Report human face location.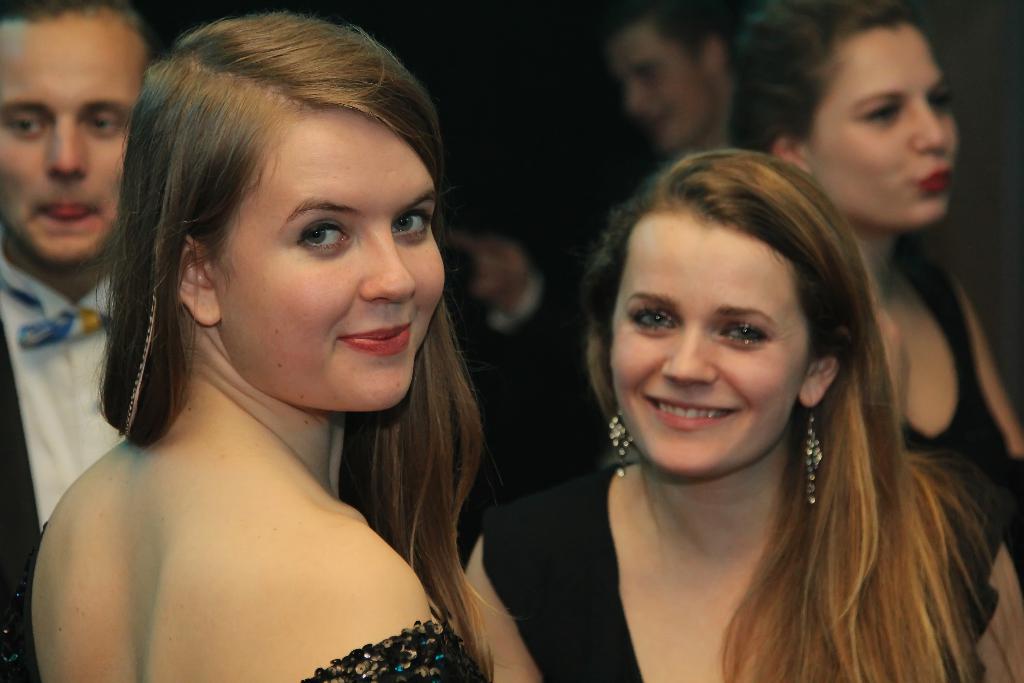
Report: (left=0, top=21, right=138, bottom=269).
